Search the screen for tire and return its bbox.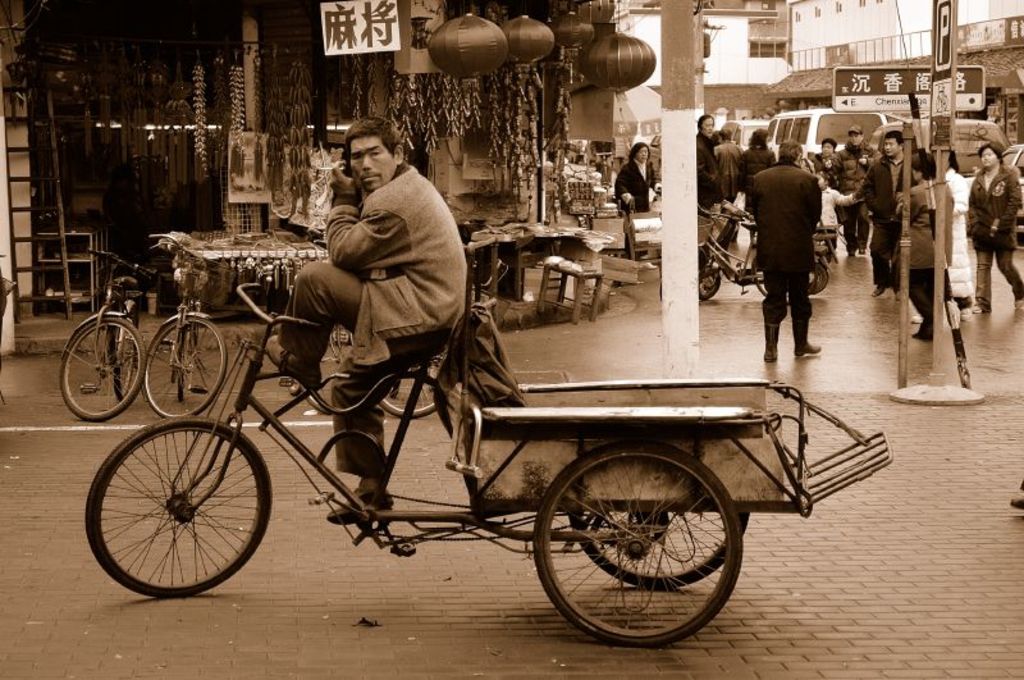
Found: [750, 250, 810, 307].
